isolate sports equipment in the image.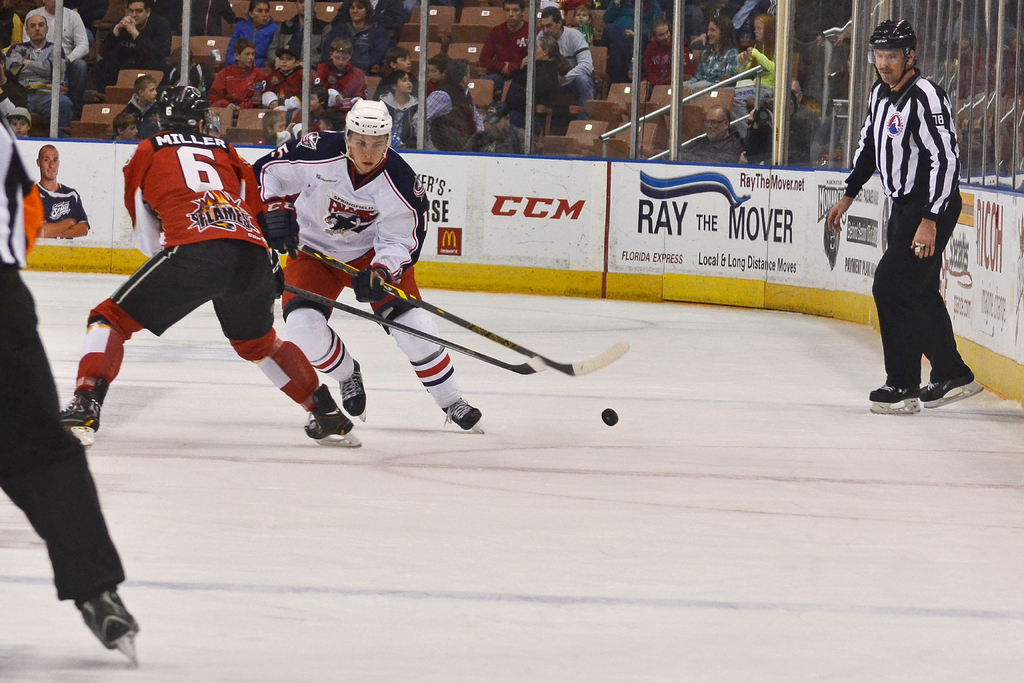
Isolated region: pyautogui.locateOnScreen(286, 288, 550, 377).
